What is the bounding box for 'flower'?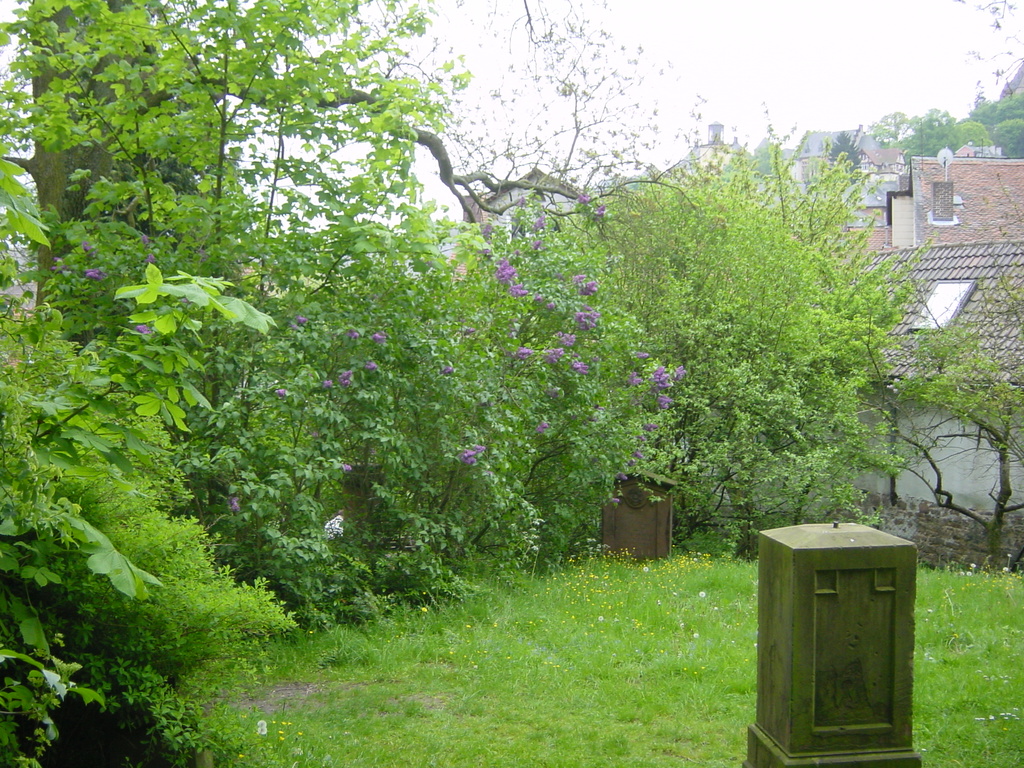
{"left": 369, "top": 332, "right": 384, "bottom": 340}.
